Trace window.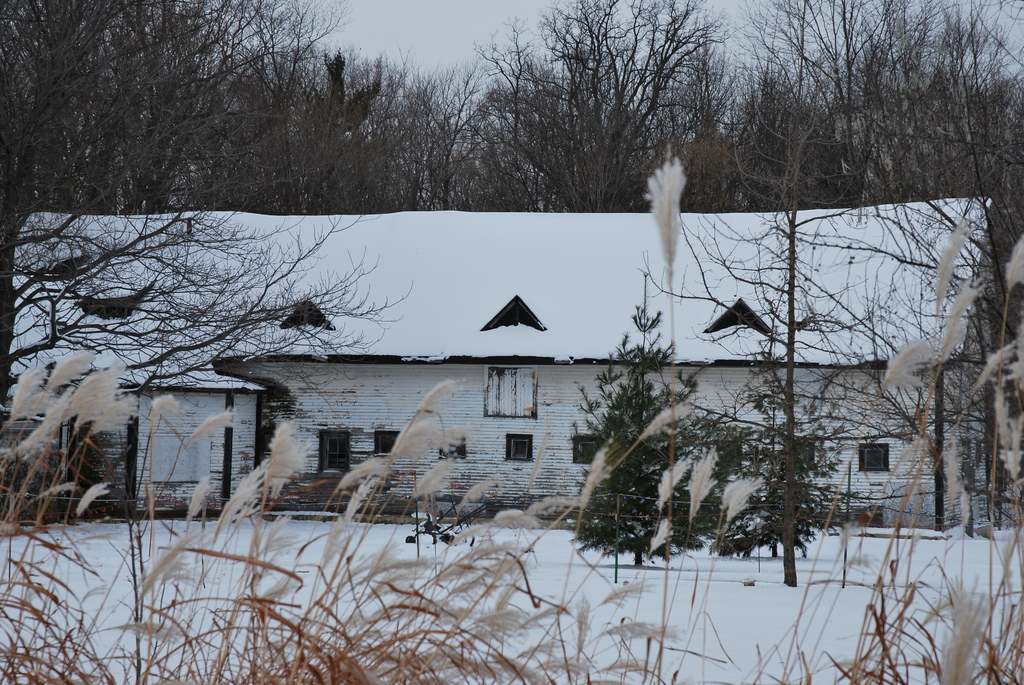
Traced to x1=572 y1=439 x2=600 y2=462.
